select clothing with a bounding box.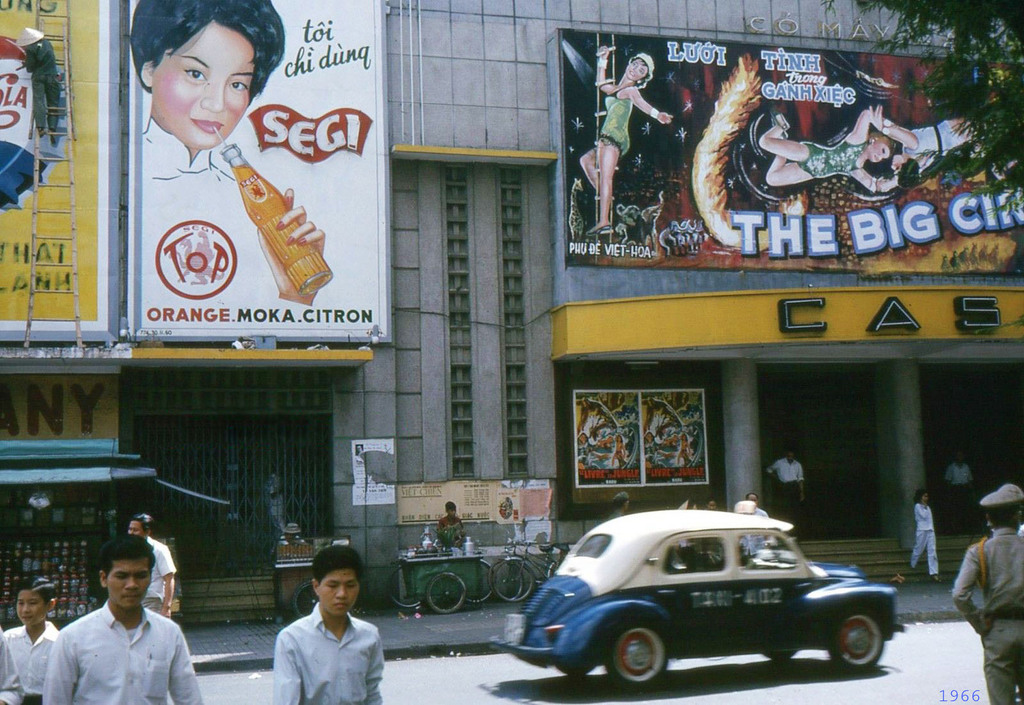
590 87 634 154.
